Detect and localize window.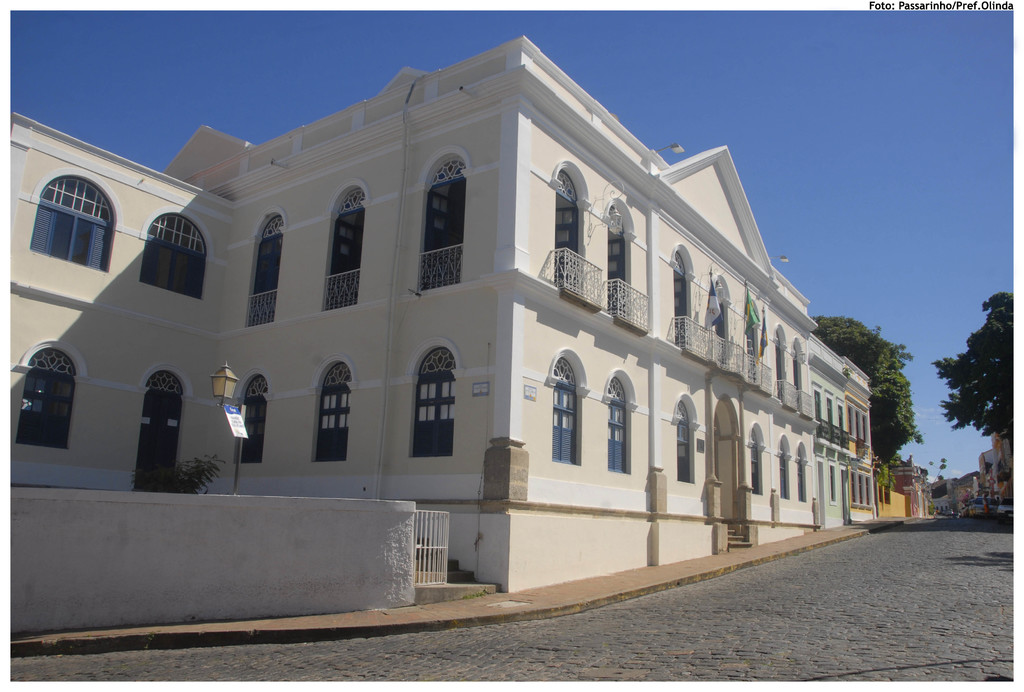
Localized at {"x1": 13, "y1": 340, "x2": 75, "y2": 451}.
